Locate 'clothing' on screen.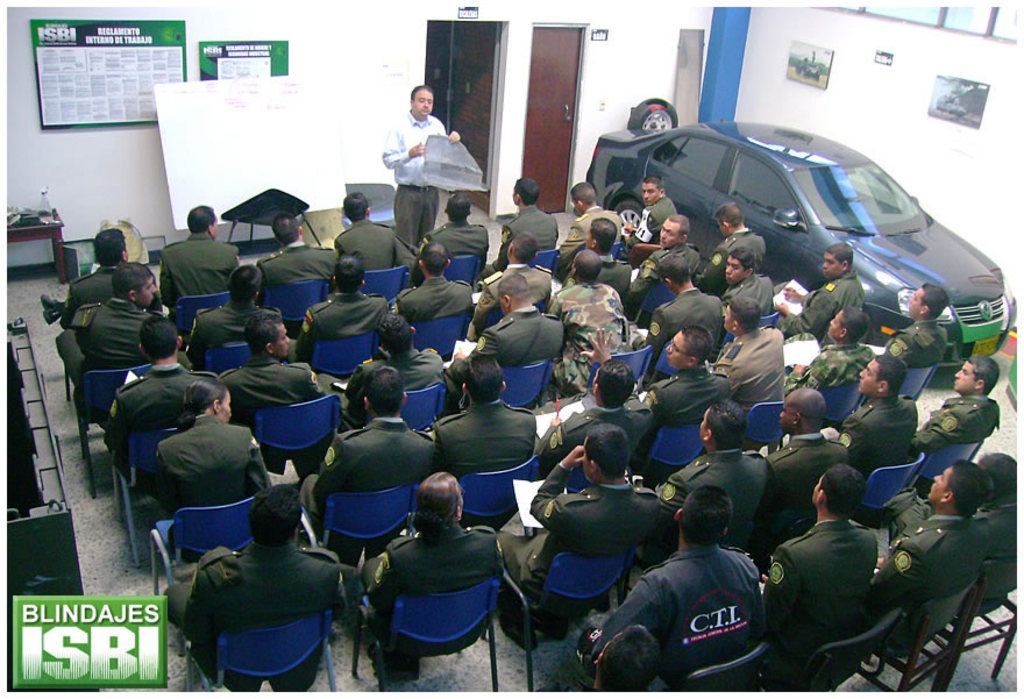
On screen at <box>258,236,342,288</box>.
